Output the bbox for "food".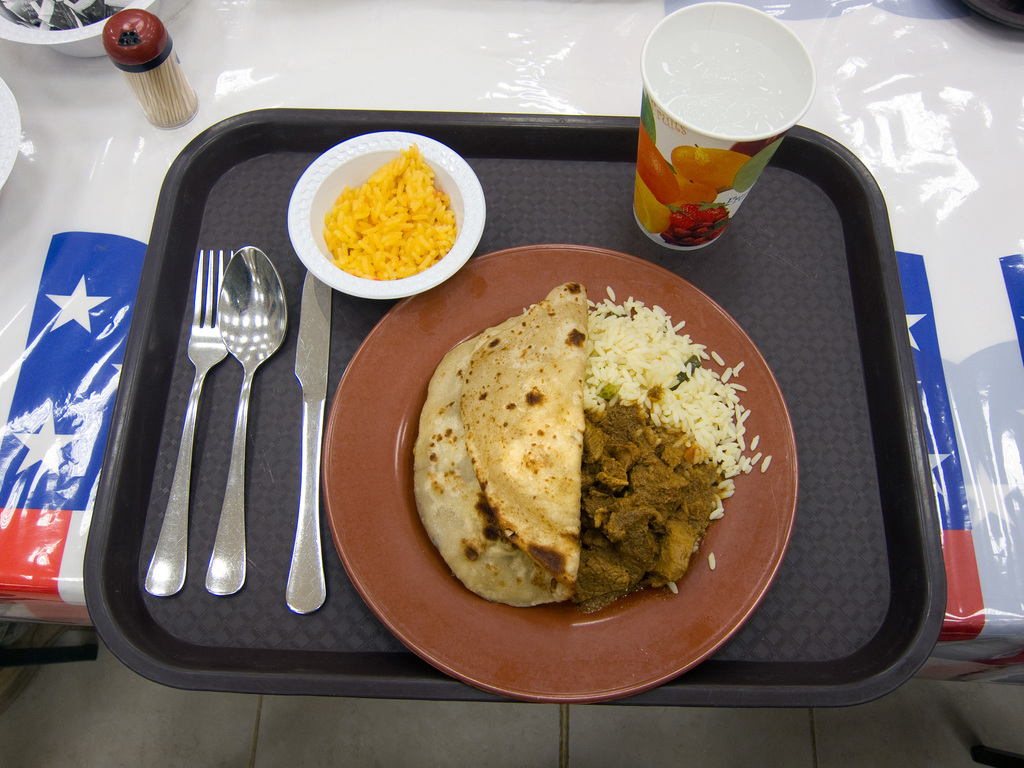
[581,294,773,611].
